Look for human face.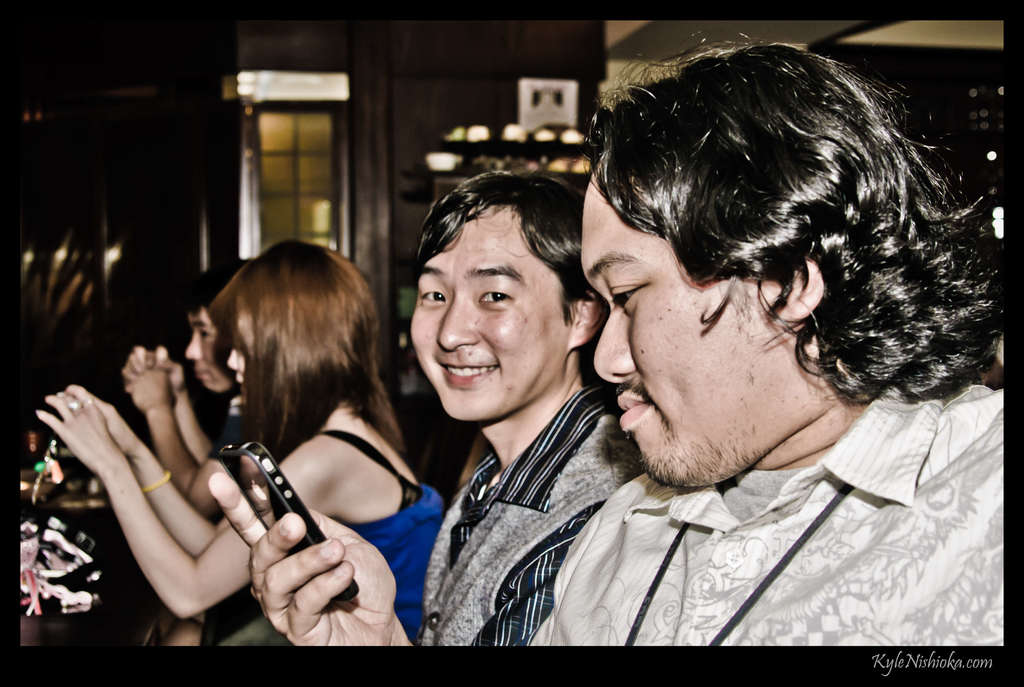
Found: l=410, t=201, r=566, b=419.
